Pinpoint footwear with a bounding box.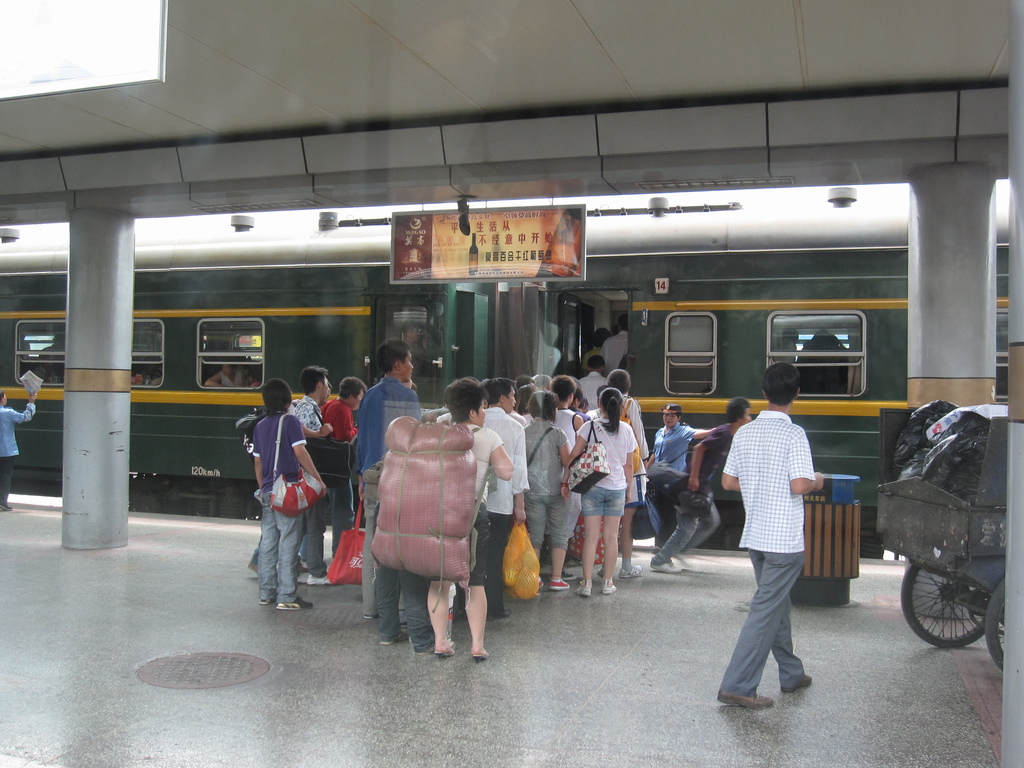
crop(619, 563, 647, 582).
